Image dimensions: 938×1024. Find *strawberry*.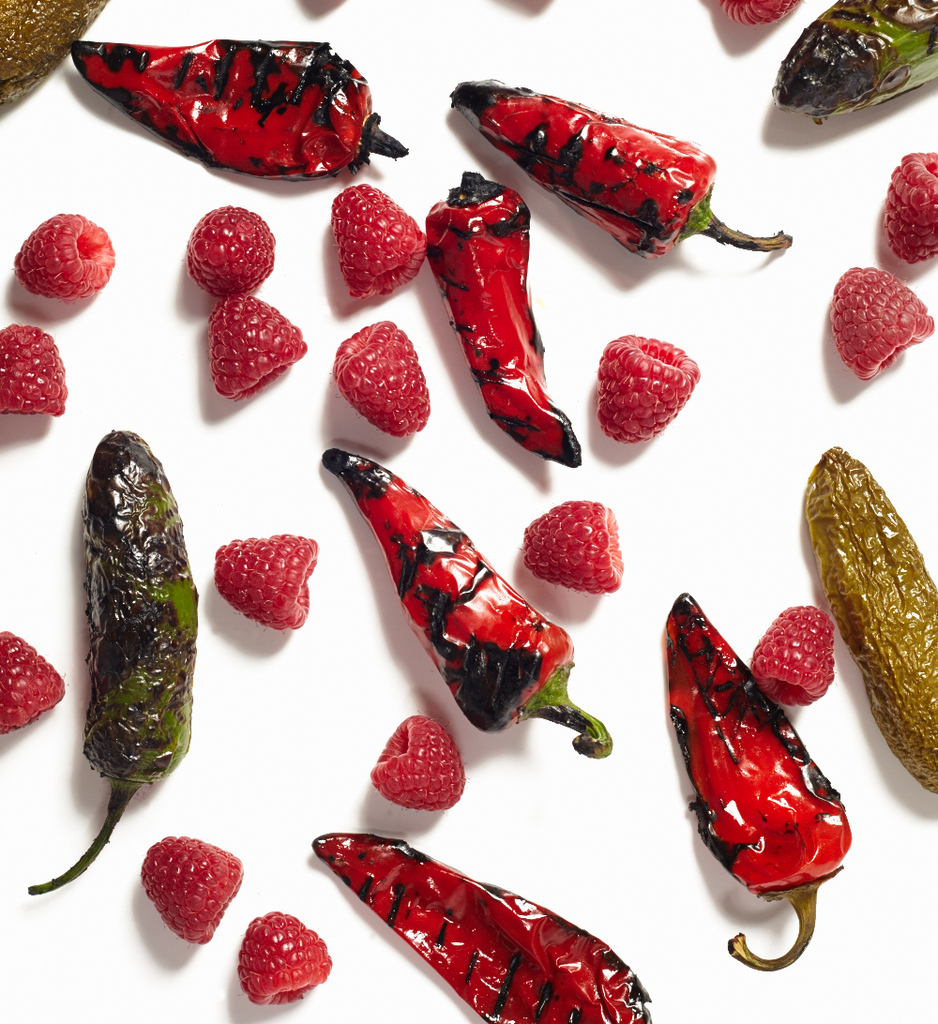
[825,264,933,382].
